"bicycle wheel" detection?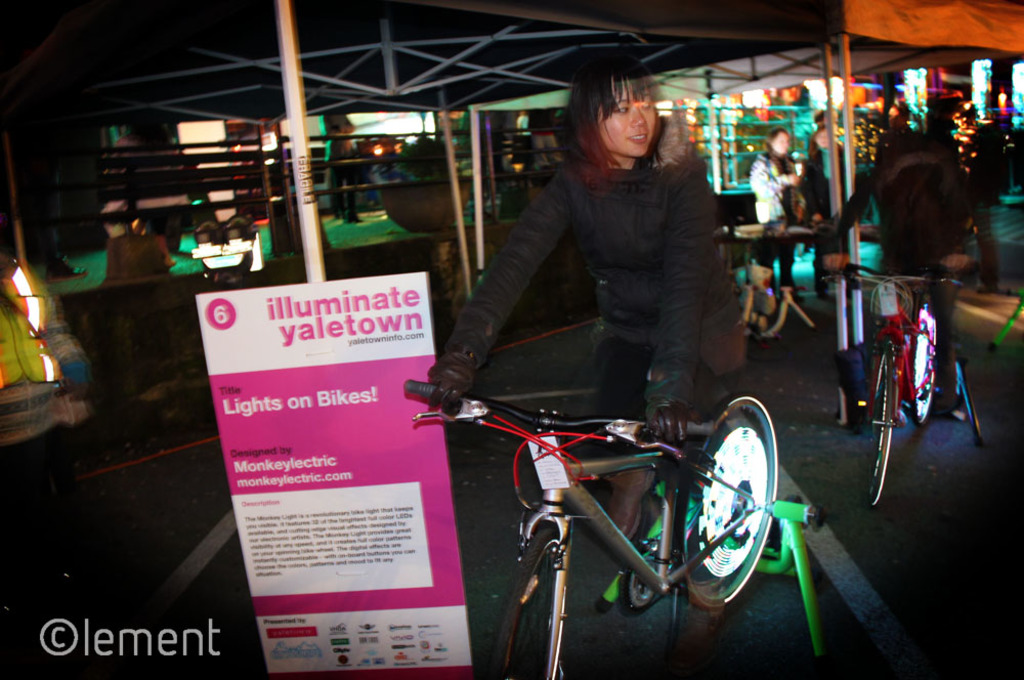
[left=668, top=394, right=779, bottom=623]
